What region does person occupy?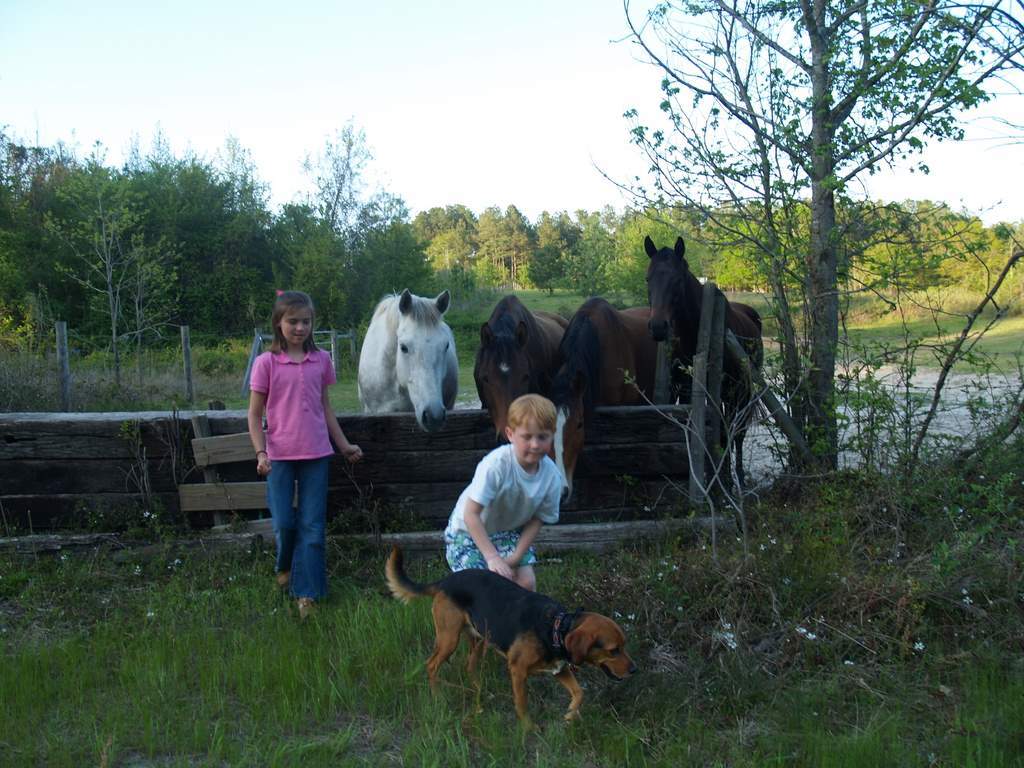
440/394/571/688.
